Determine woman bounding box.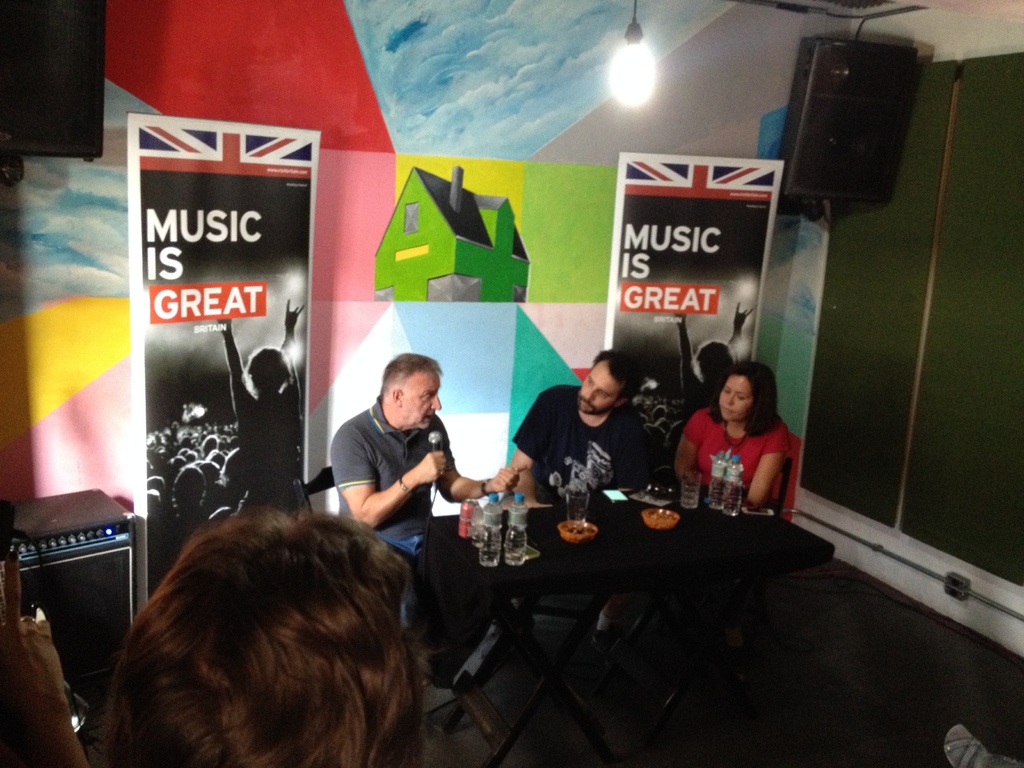
Determined: [x1=669, y1=356, x2=804, y2=529].
